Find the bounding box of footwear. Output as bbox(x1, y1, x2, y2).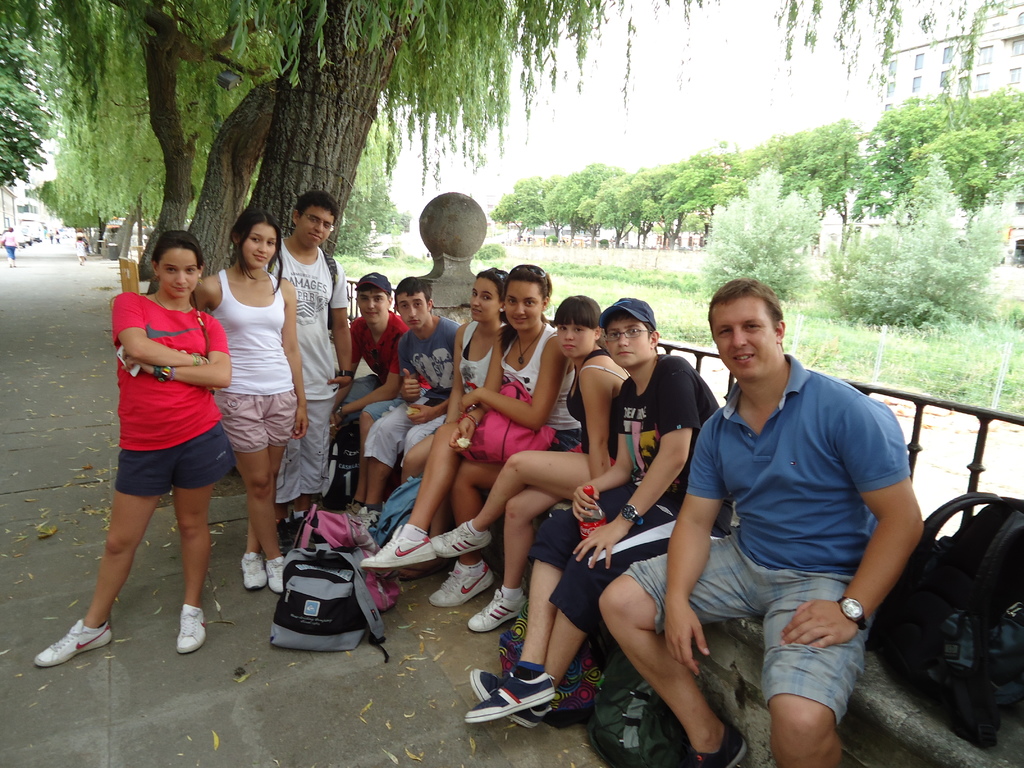
bbox(397, 566, 436, 584).
